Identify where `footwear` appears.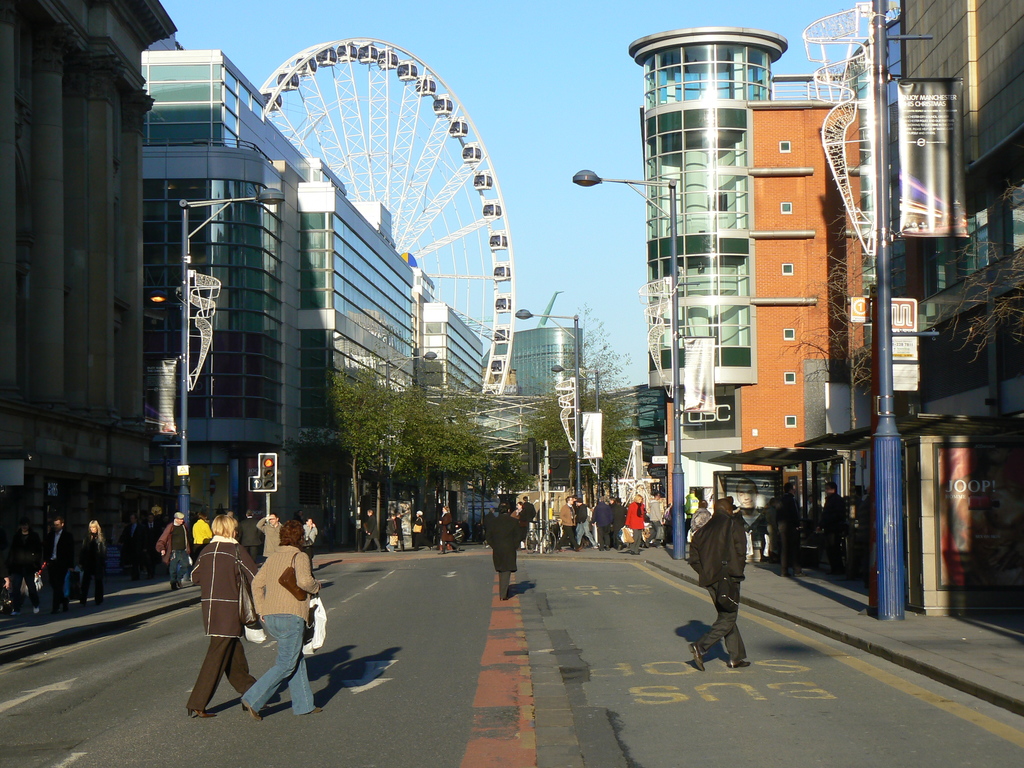
Appears at <box>172,586,175,589</box>.
